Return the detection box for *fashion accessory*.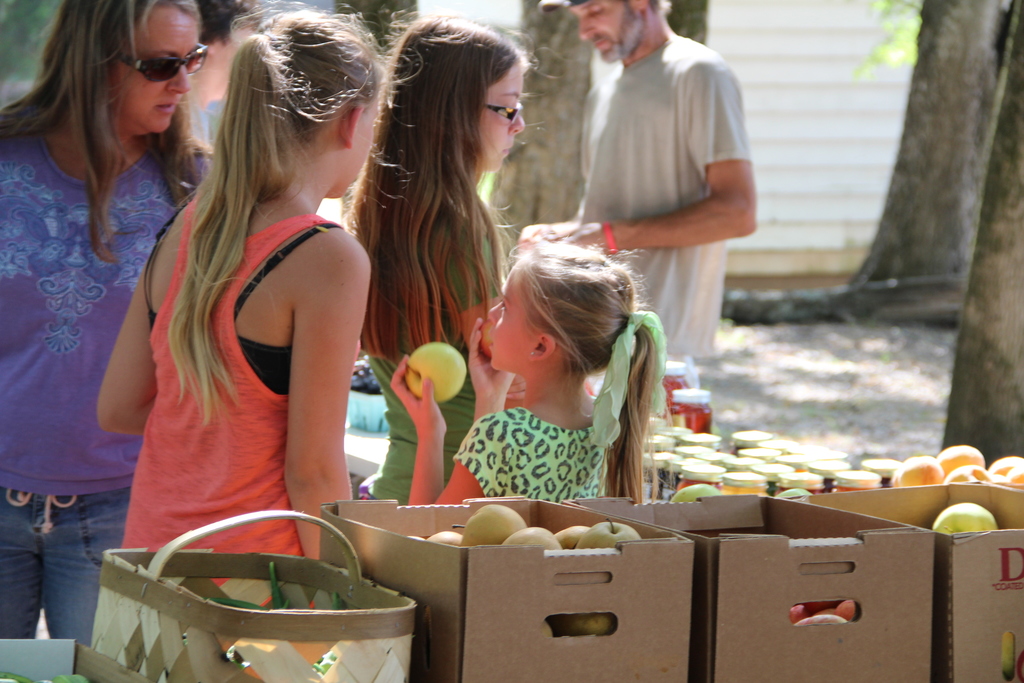
detection(532, 0, 598, 12).
